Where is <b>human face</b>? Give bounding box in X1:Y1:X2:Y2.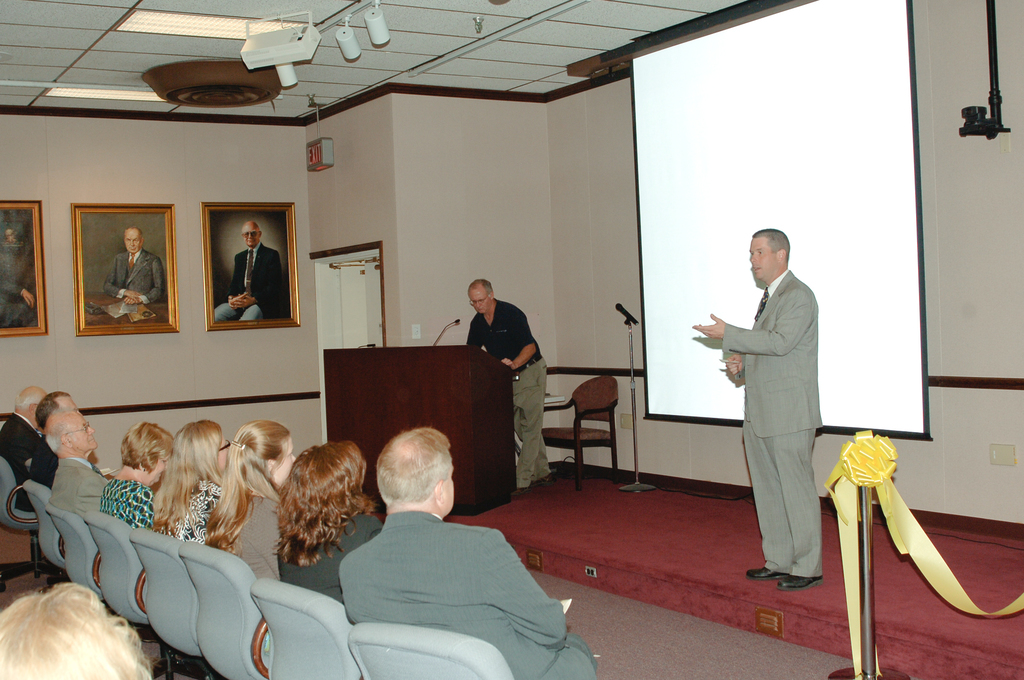
467:286:490:314.
